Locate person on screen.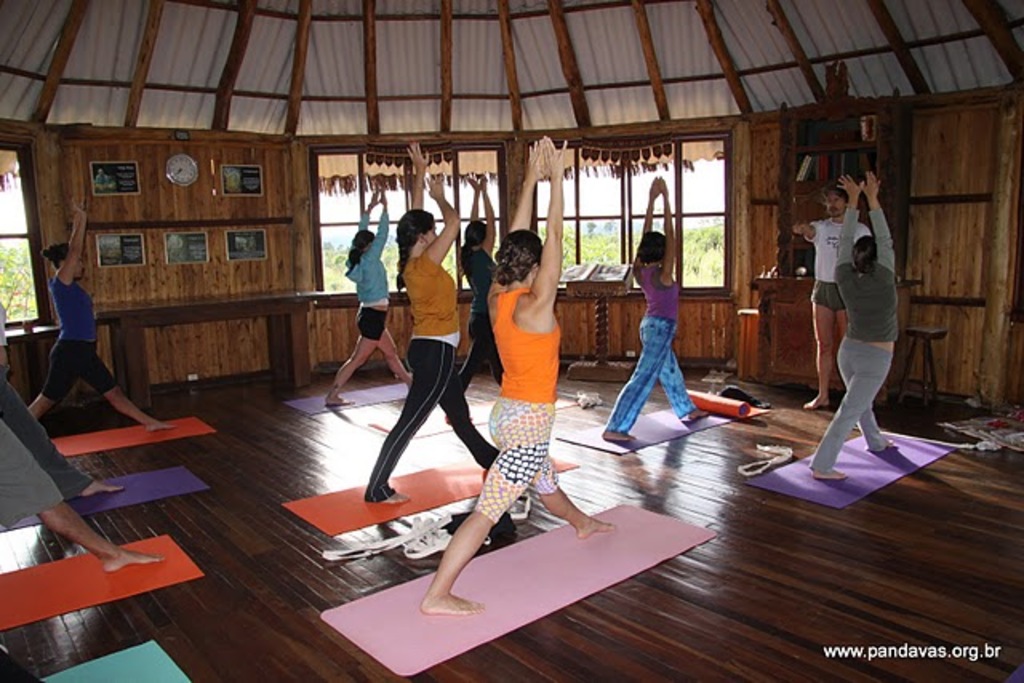
On screen at pyautogui.locateOnScreen(789, 189, 866, 414).
